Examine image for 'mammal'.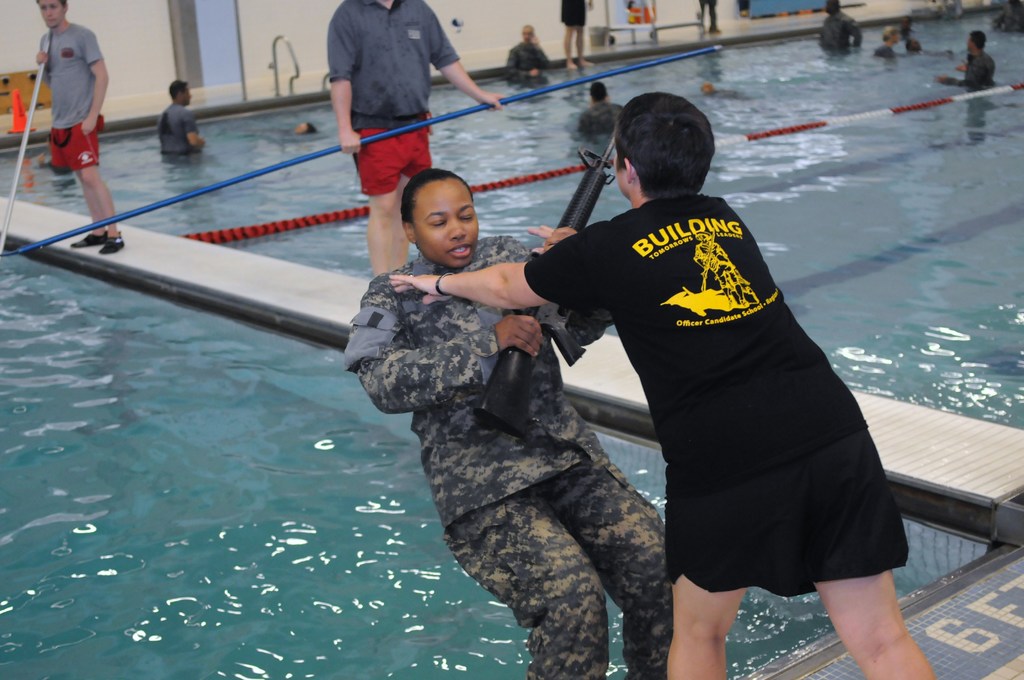
Examination result: locate(941, 39, 1001, 92).
